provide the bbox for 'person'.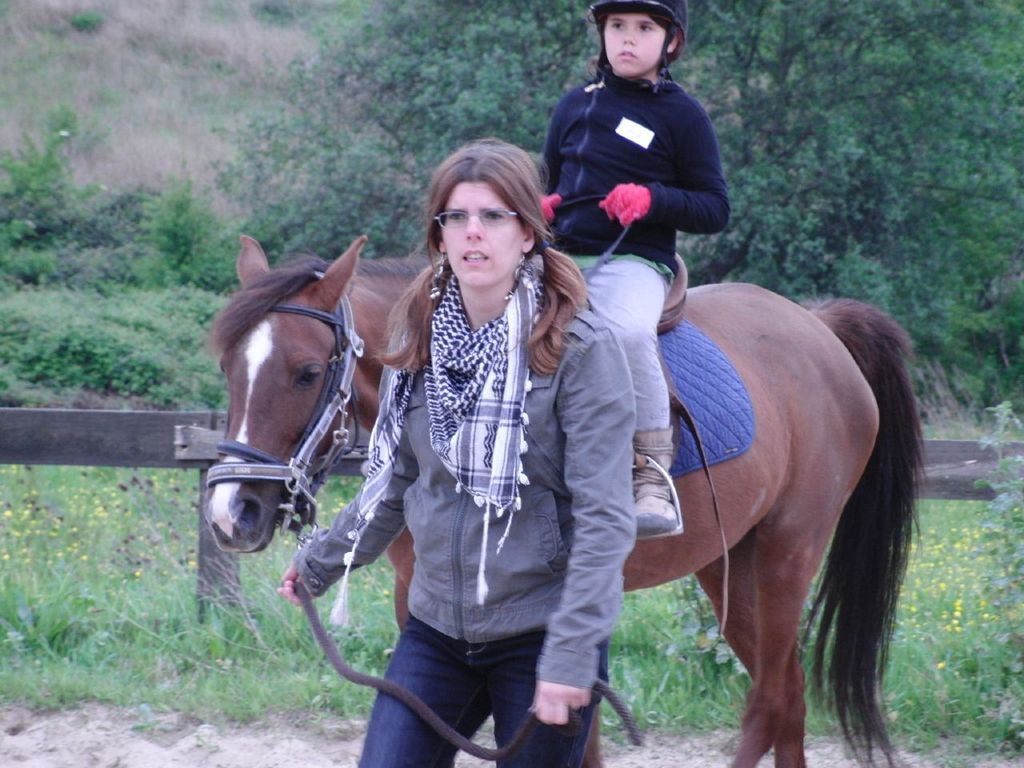
[539,0,727,540].
